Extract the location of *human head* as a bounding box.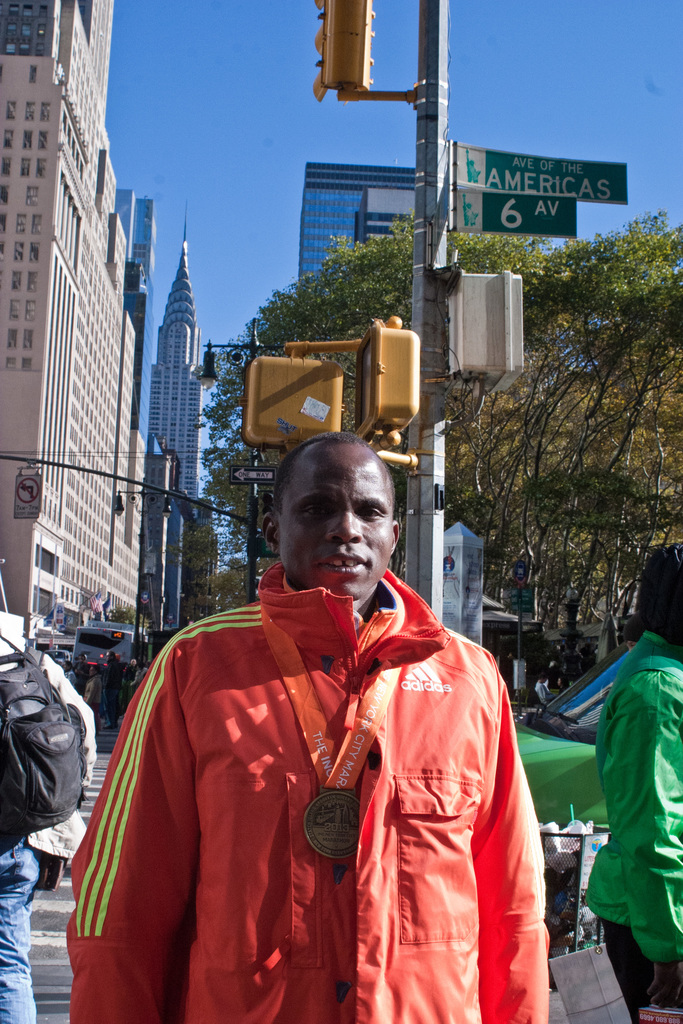
crop(633, 540, 682, 648).
